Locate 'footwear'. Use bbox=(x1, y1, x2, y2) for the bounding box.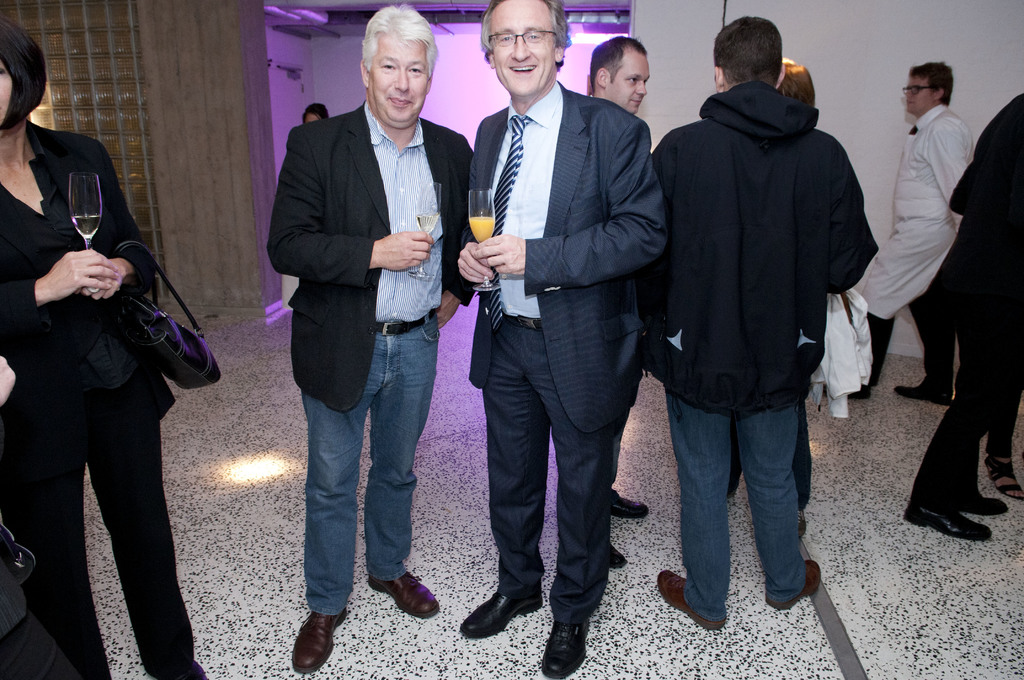
bbox=(460, 583, 541, 637).
